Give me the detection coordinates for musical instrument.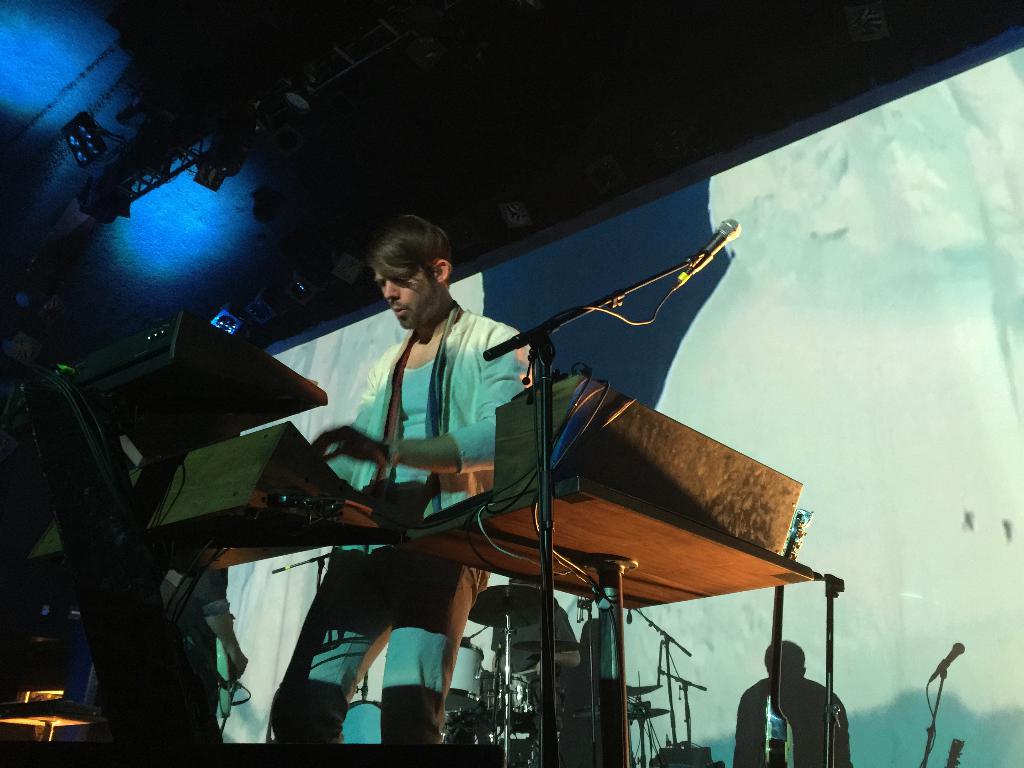
bbox=[49, 308, 328, 456].
